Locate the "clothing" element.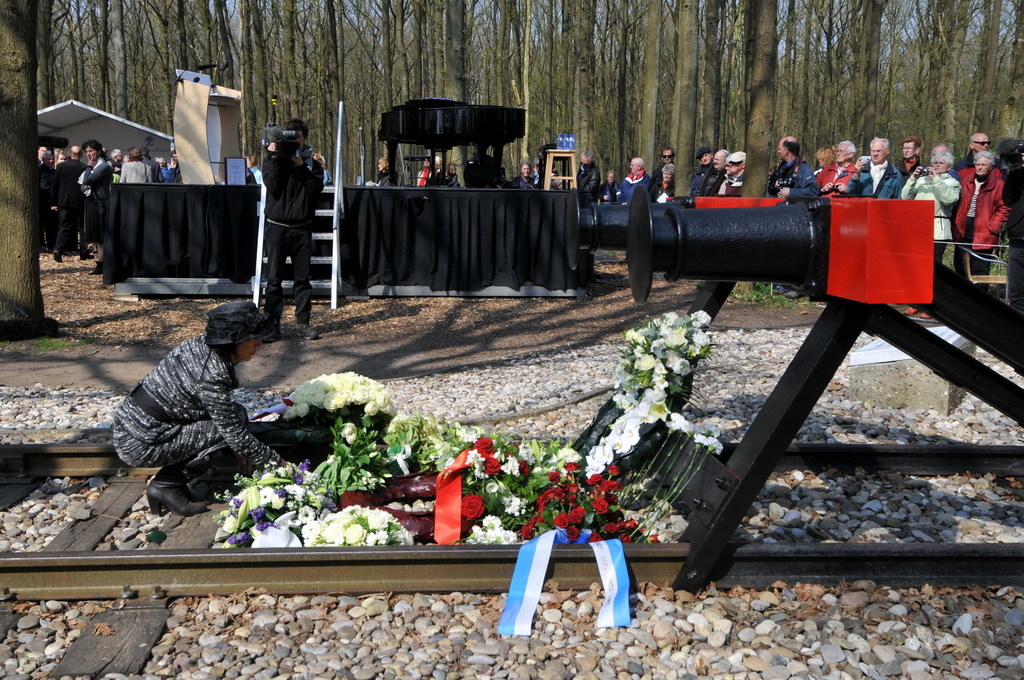
Element bbox: bbox(951, 146, 978, 168).
